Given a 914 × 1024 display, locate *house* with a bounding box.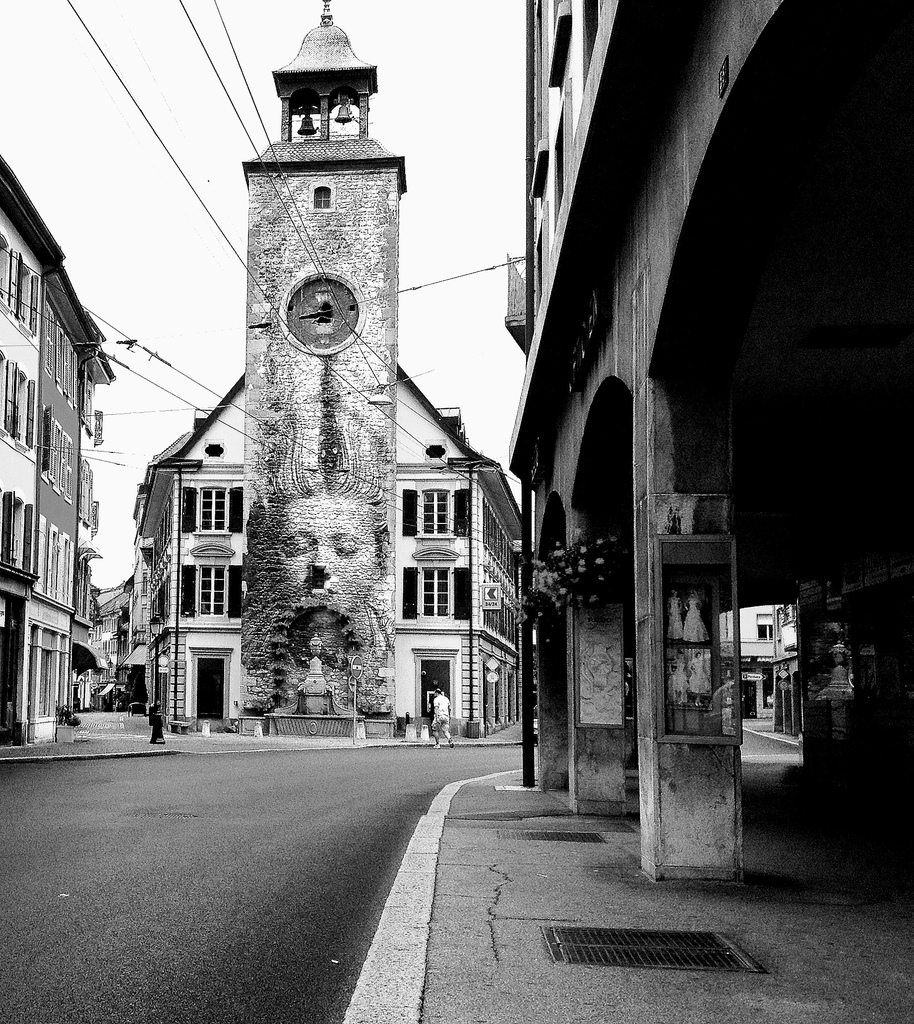
Located: bbox=[0, 154, 86, 750].
